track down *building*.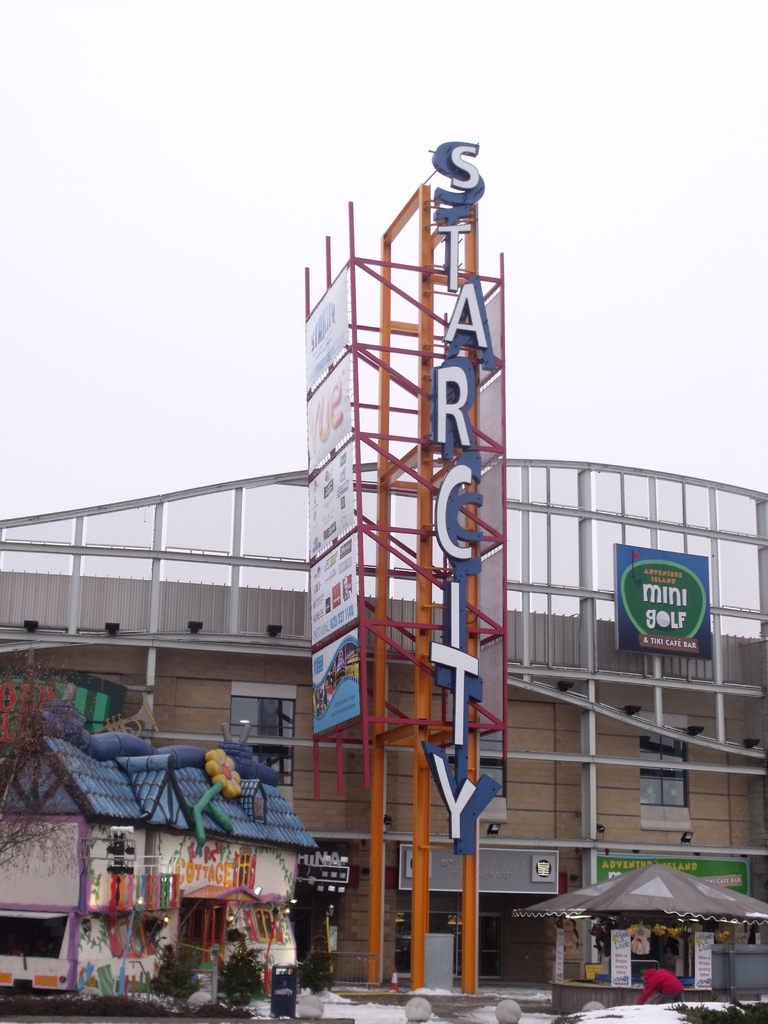
Tracked to <bbox>0, 136, 767, 1023</bbox>.
